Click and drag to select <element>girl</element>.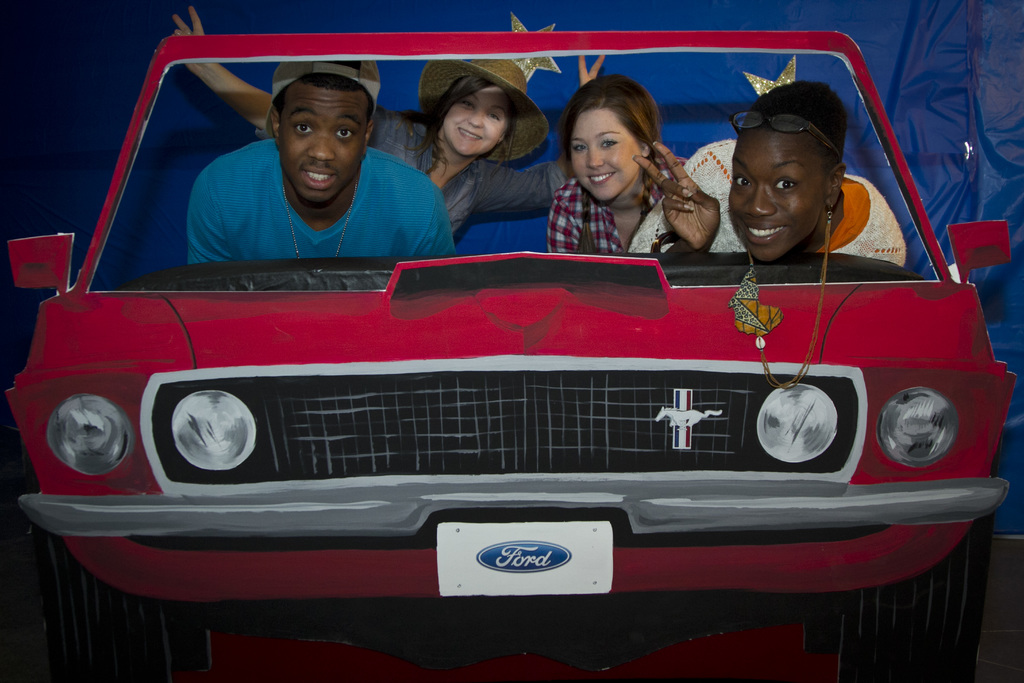
Selection: box=[546, 71, 699, 263].
